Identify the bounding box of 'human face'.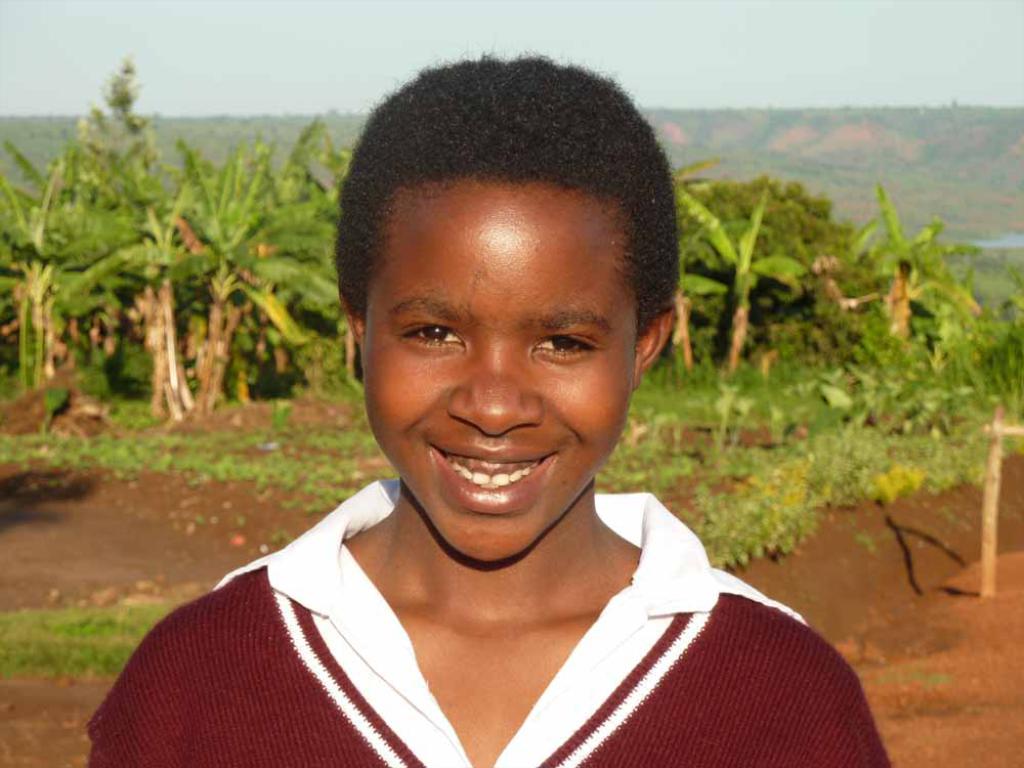
359,173,637,561.
